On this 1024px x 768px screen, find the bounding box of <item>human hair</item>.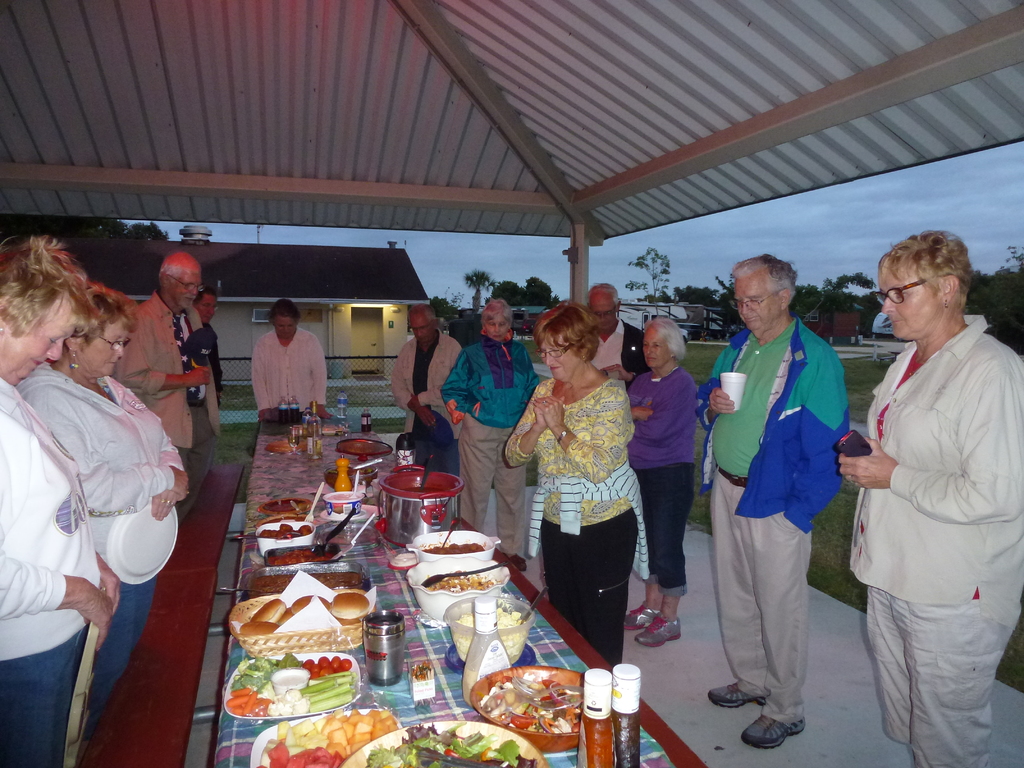
Bounding box: [left=80, top=283, right=143, bottom=346].
